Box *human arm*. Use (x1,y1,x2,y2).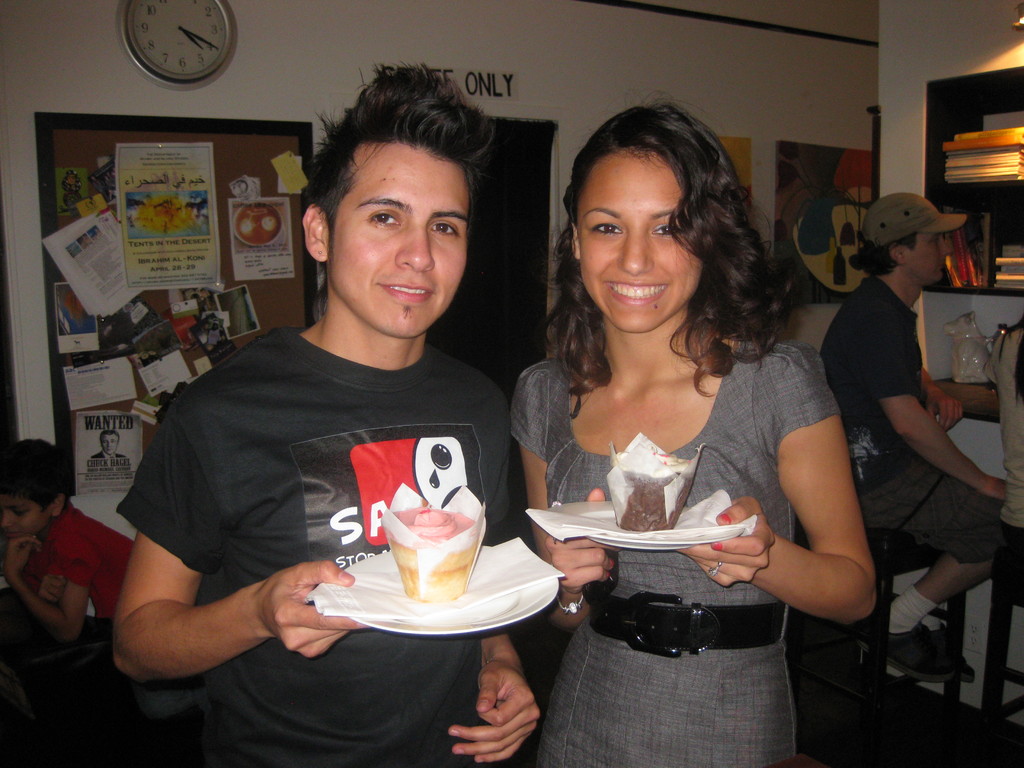
(877,304,1007,502).
